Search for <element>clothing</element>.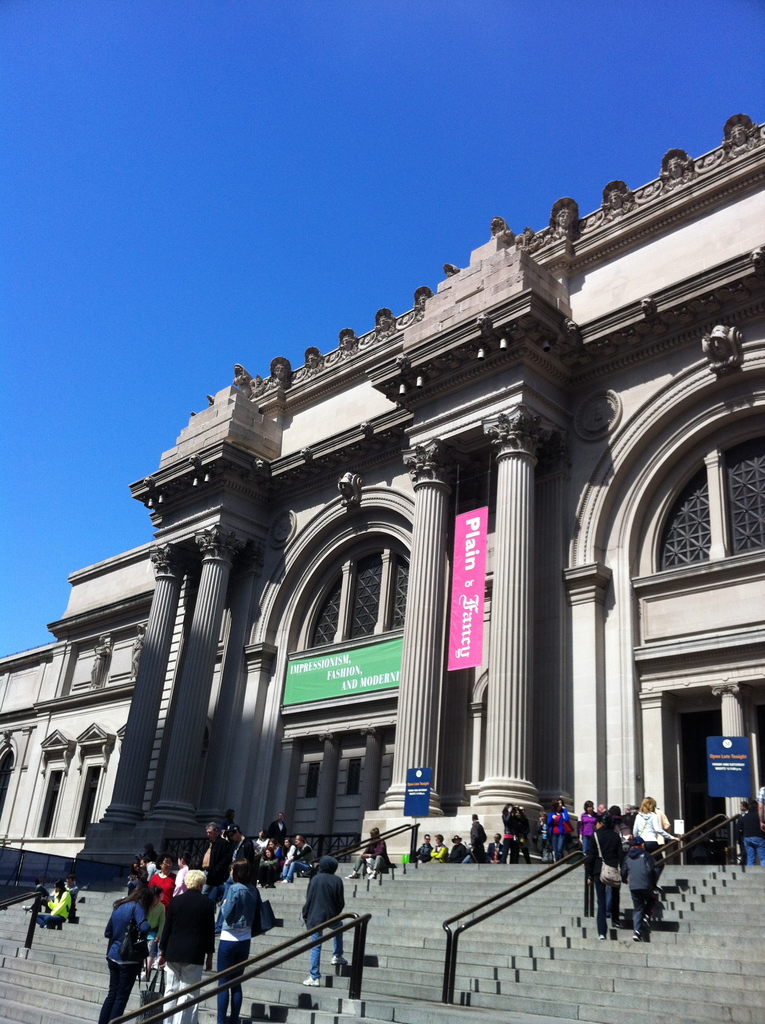
Found at box=[578, 810, 597, 858].
